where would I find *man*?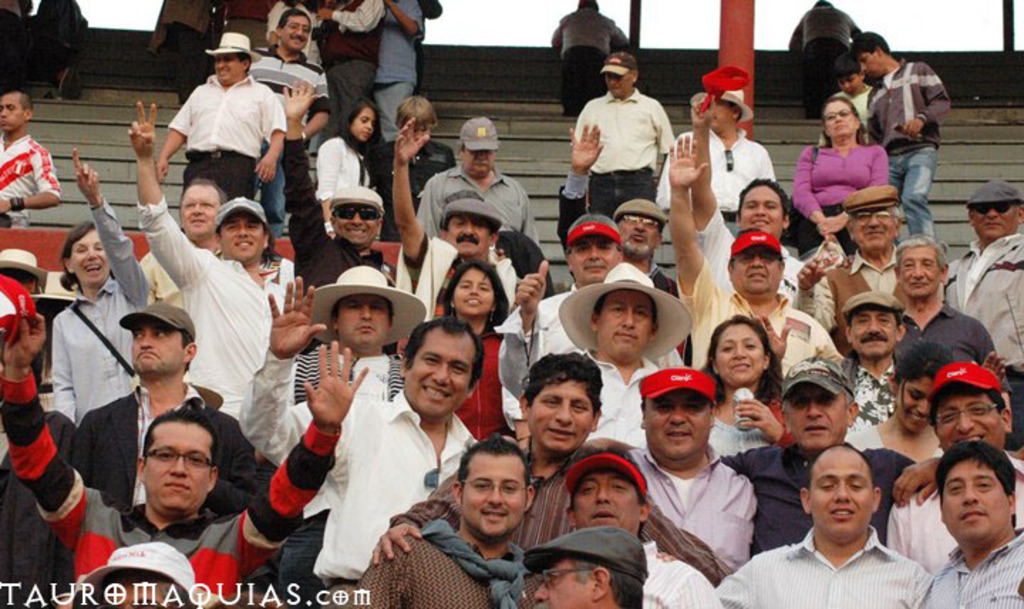
At {"x1": 627, "y1": 373, "x2": 759, "y2": 572}.
